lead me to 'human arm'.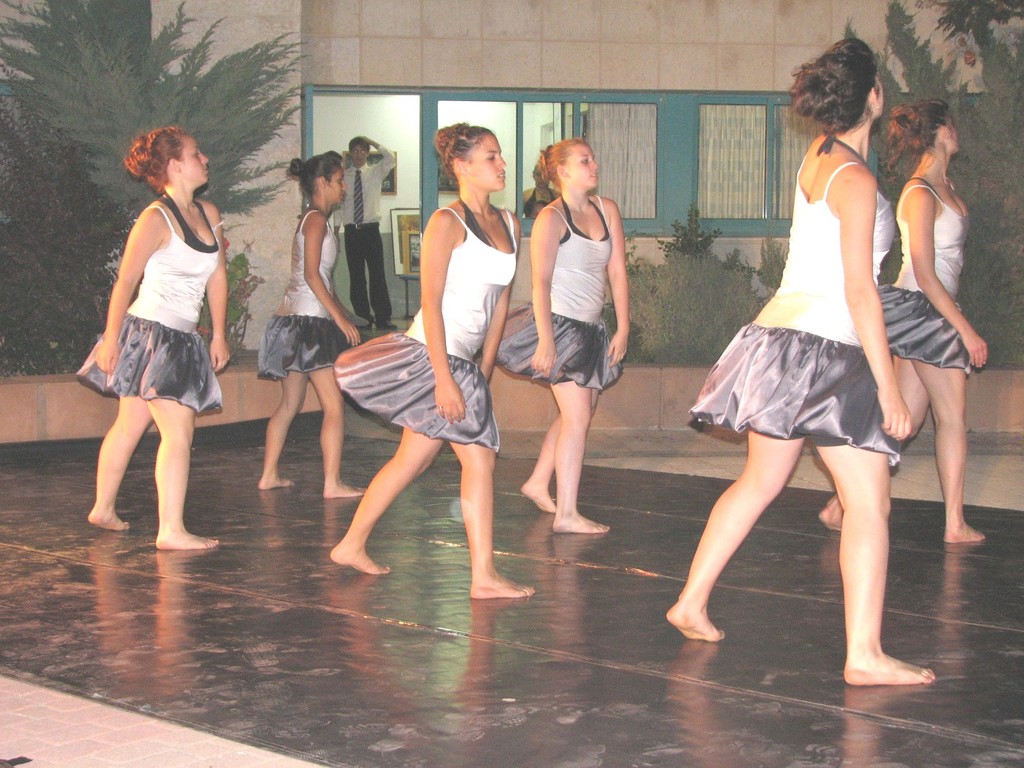
Lead to (86, 207, 166, 393).
